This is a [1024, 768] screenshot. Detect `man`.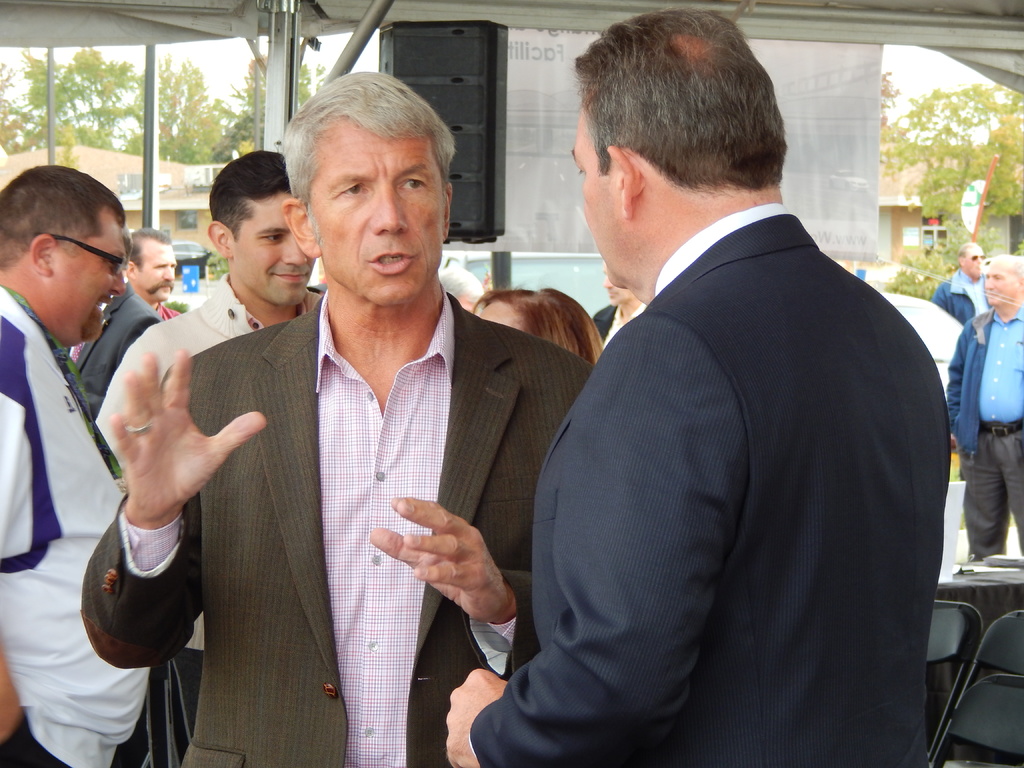
crop(125, 223, 180, 326).
